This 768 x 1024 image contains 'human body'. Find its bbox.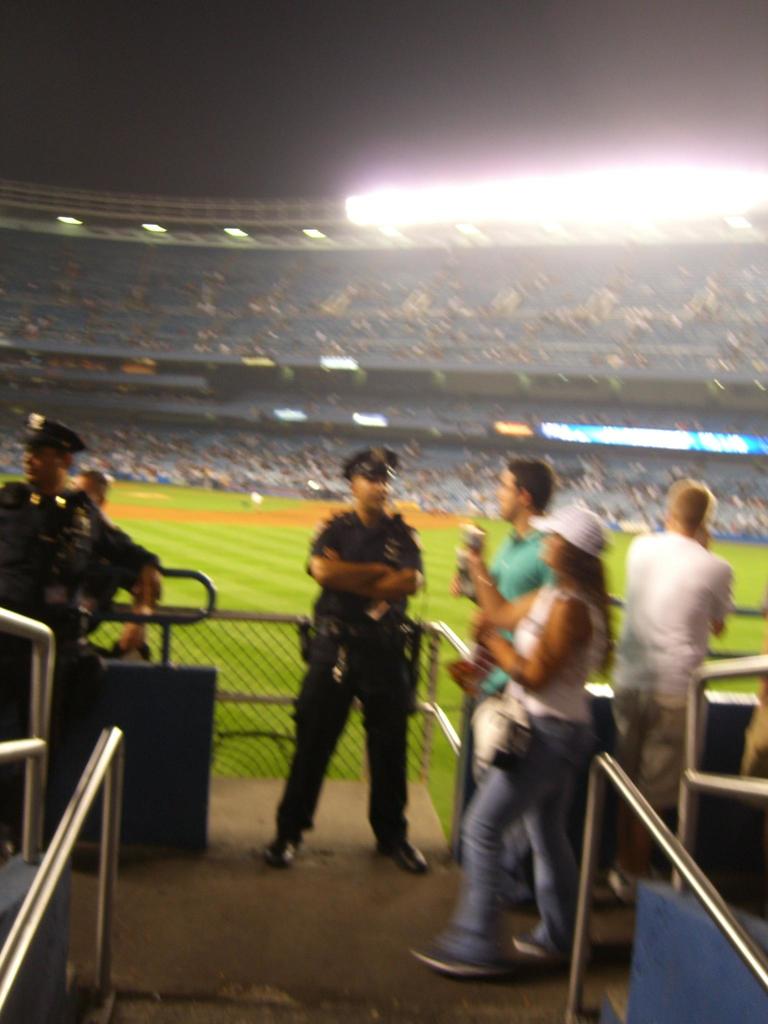
(447,456,559,861).
